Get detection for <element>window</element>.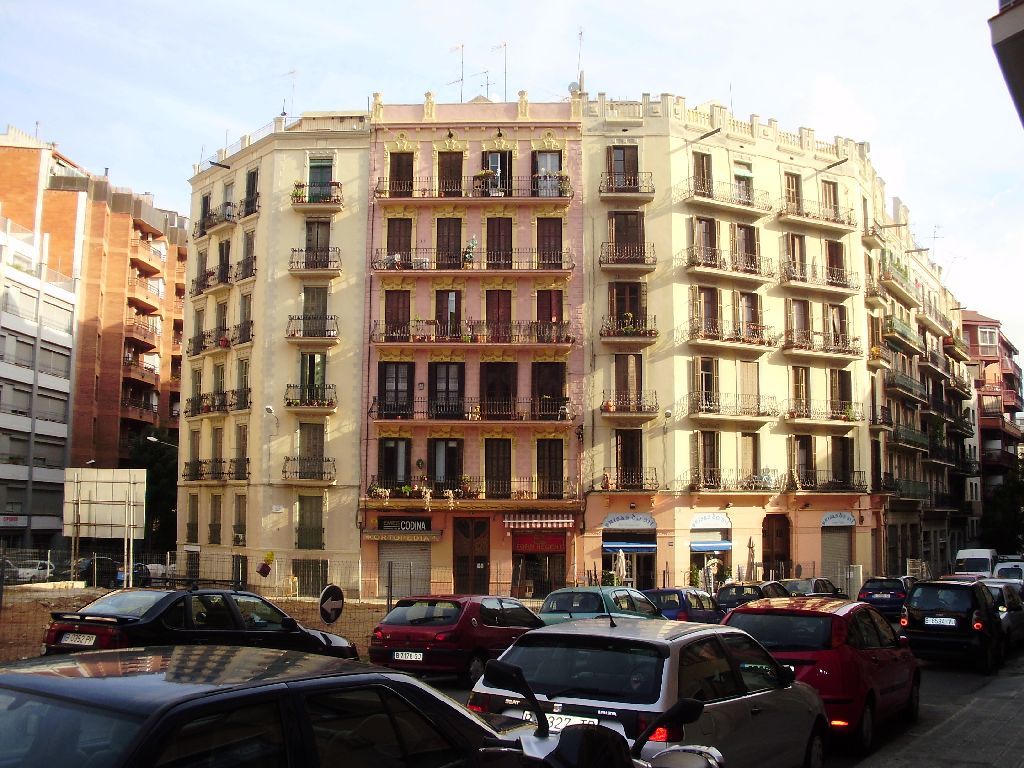
Detection: 238/424/249/484.
